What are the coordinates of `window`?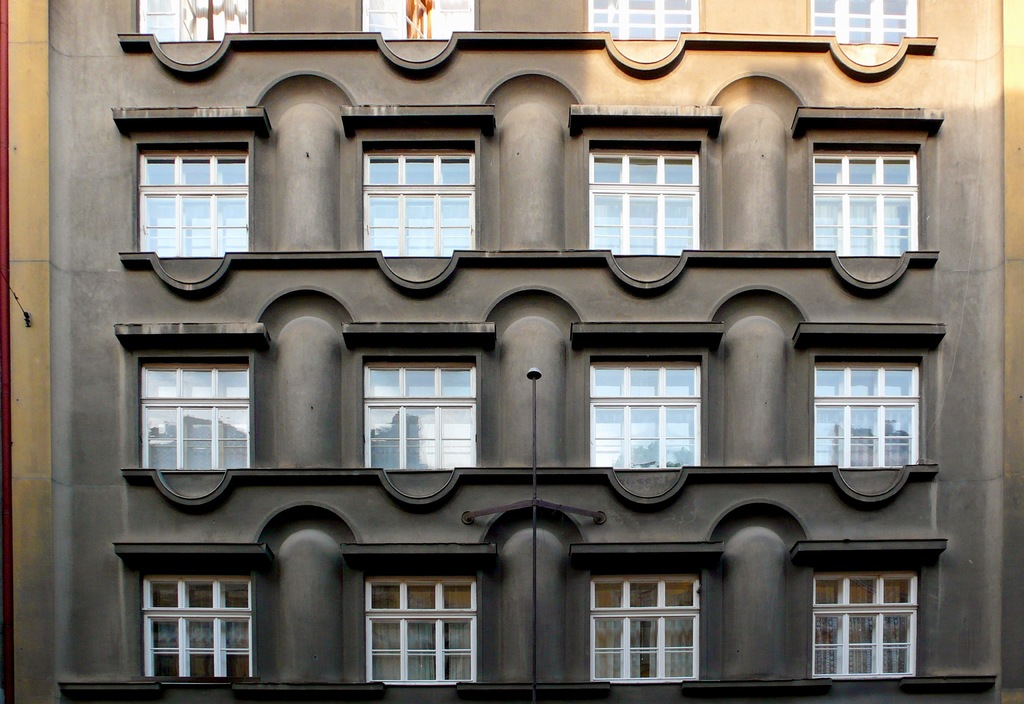
{"left": 569, "top": 540, "right": 724, "bottom": 682}.
